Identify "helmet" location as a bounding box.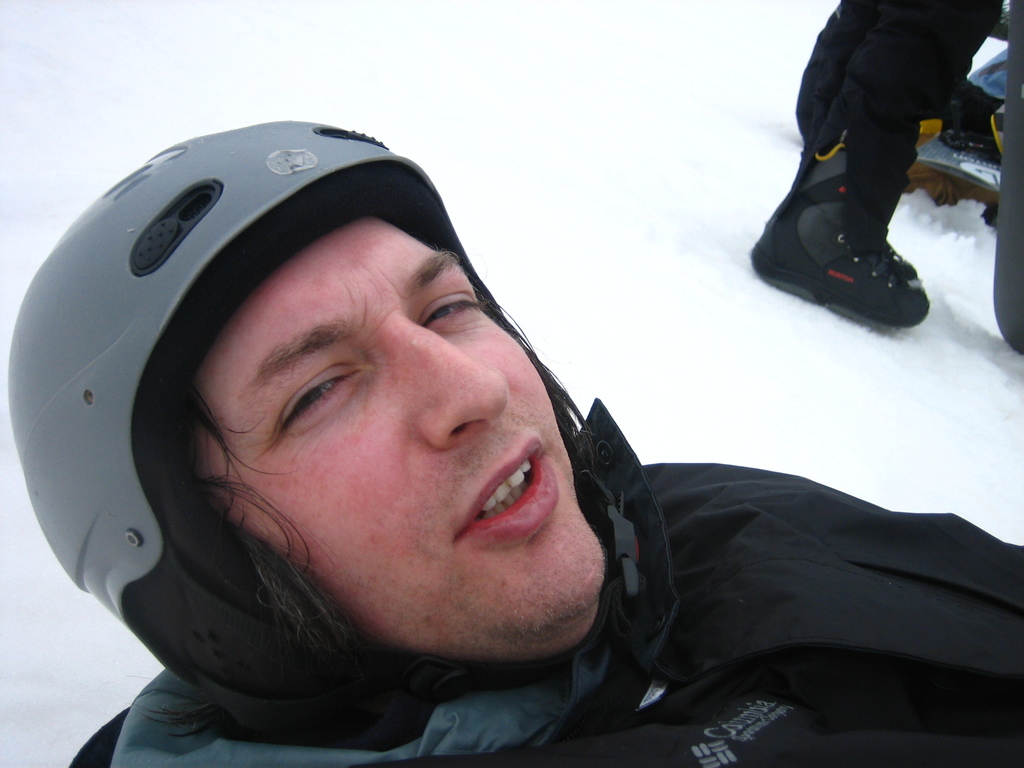
x1=36, y1=108, x2=733, y2=682.
